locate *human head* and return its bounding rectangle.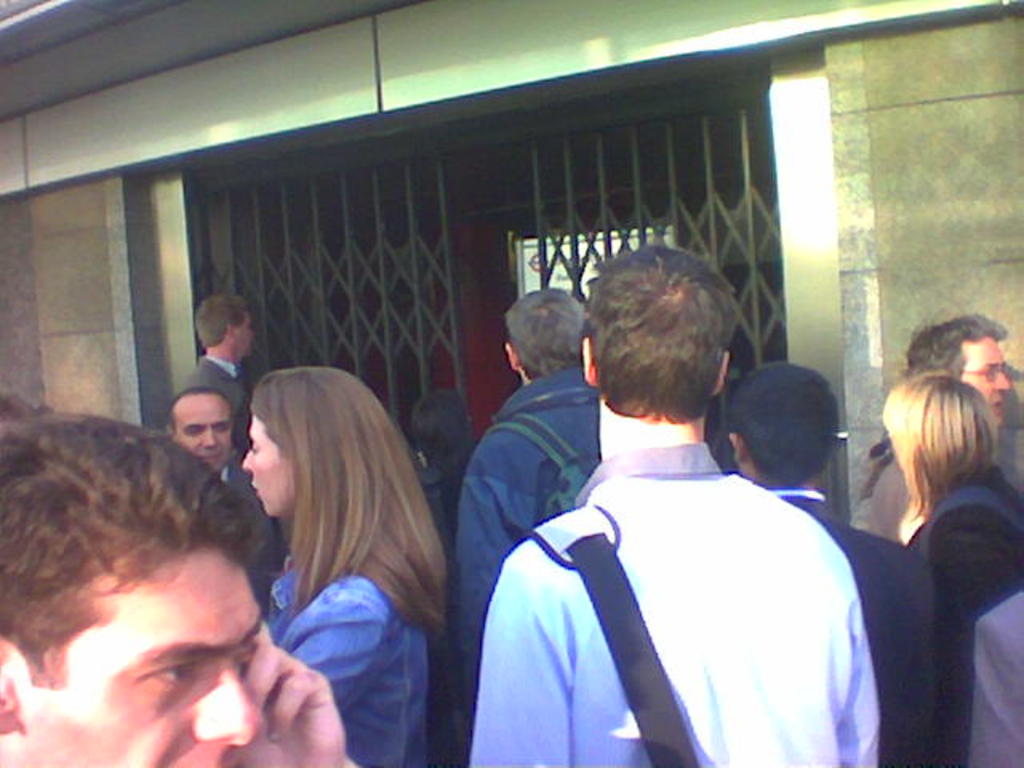
408, 389, 477, 467.
